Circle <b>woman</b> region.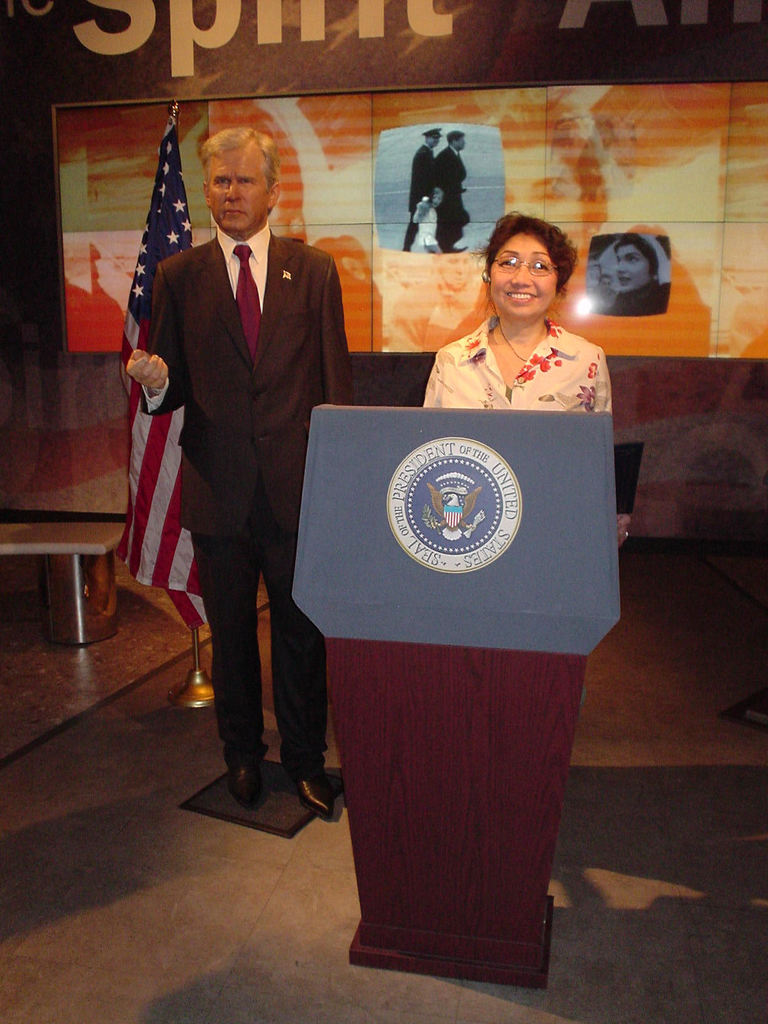
Region: locate(425, 204, 620, 409).
